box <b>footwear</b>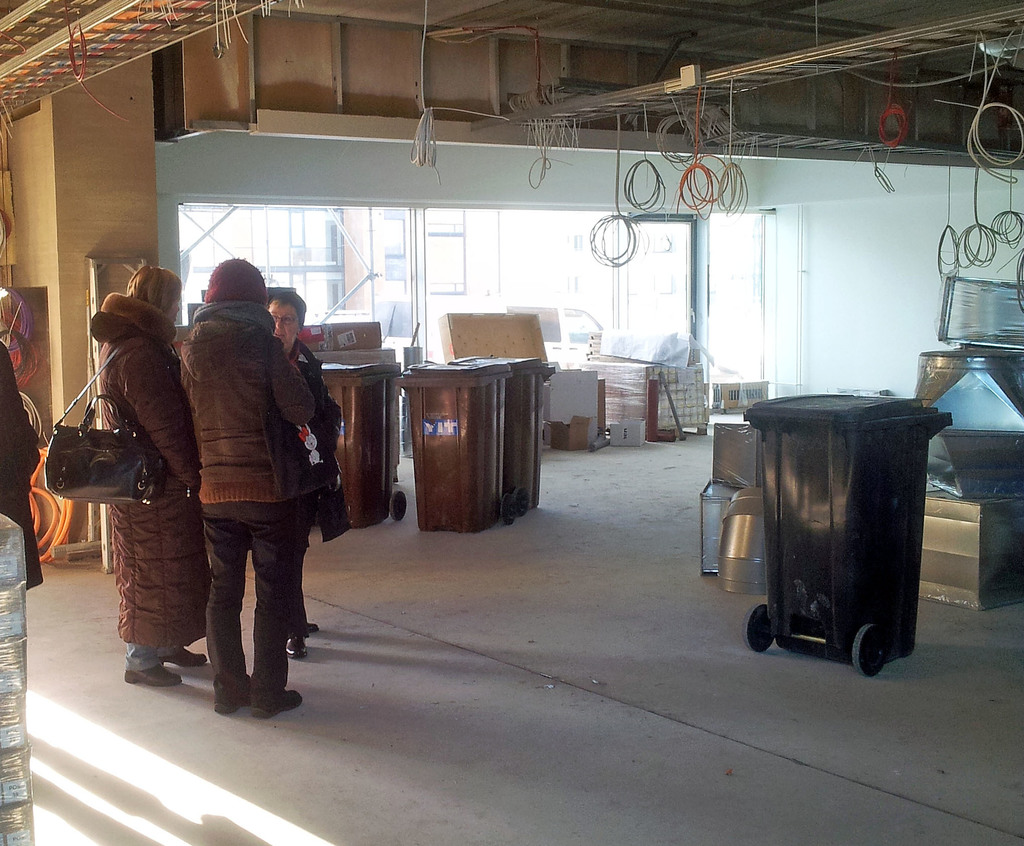
bbox=[156, 651, 204, 671]
